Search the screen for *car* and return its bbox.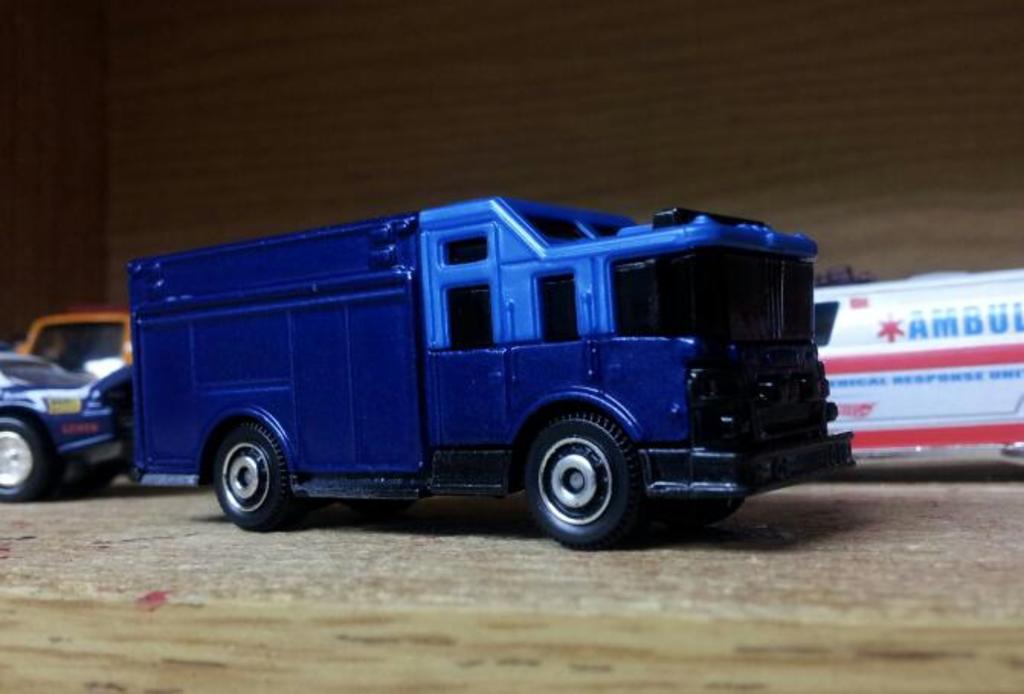
Found: bbox(0, 351, 134, 506).
